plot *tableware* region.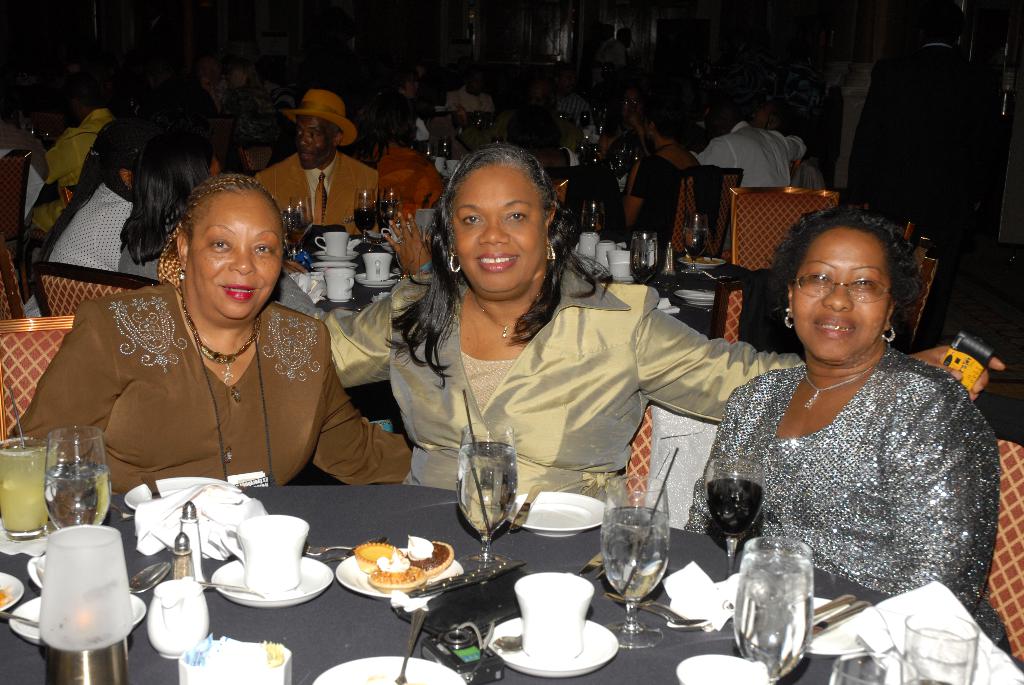
Plotted at BBox(353, 249, 408, 289).
